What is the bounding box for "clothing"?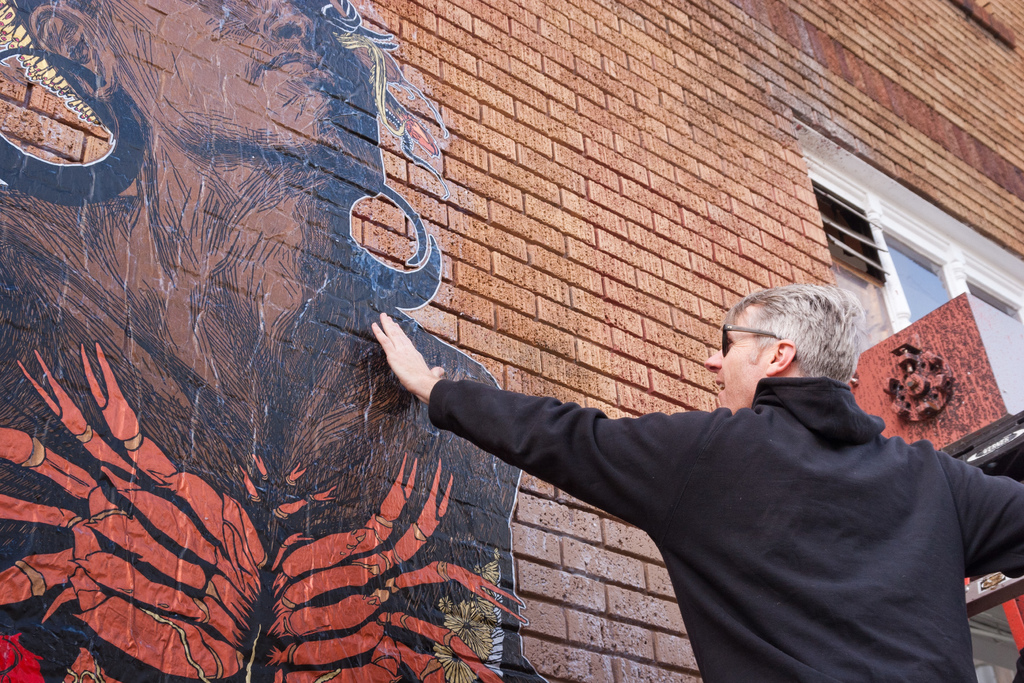
x1=428 y1=377 x2=1023 y2=682.
